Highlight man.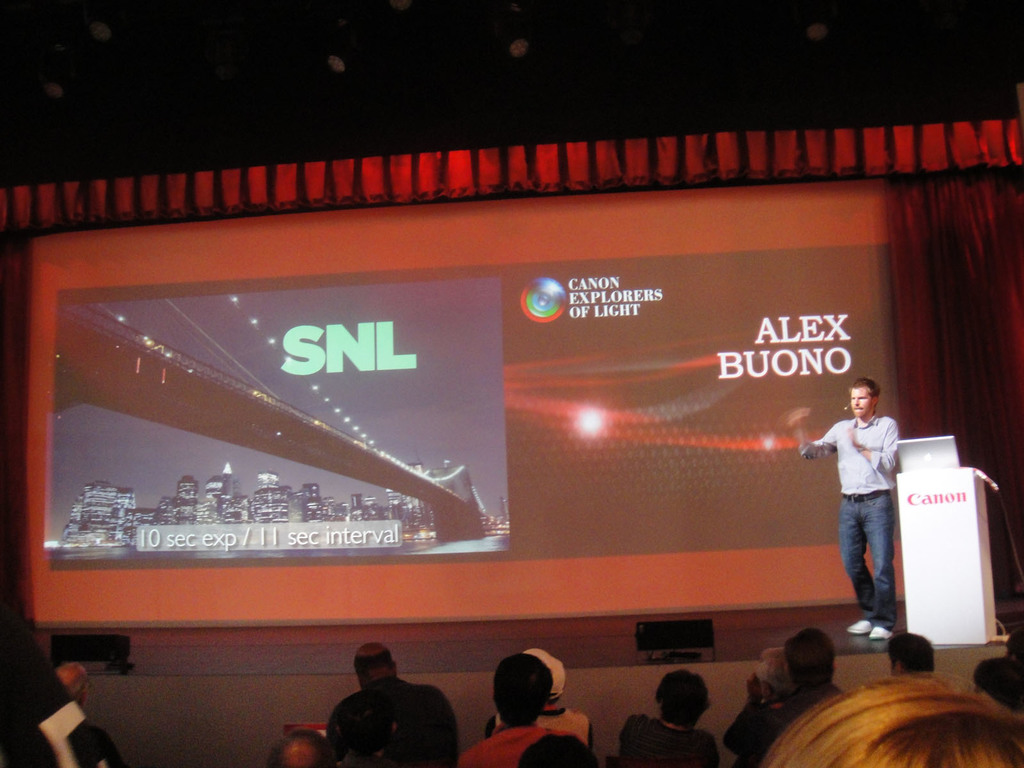
Highlighted region: bbox(49, 658, 131, 767).
